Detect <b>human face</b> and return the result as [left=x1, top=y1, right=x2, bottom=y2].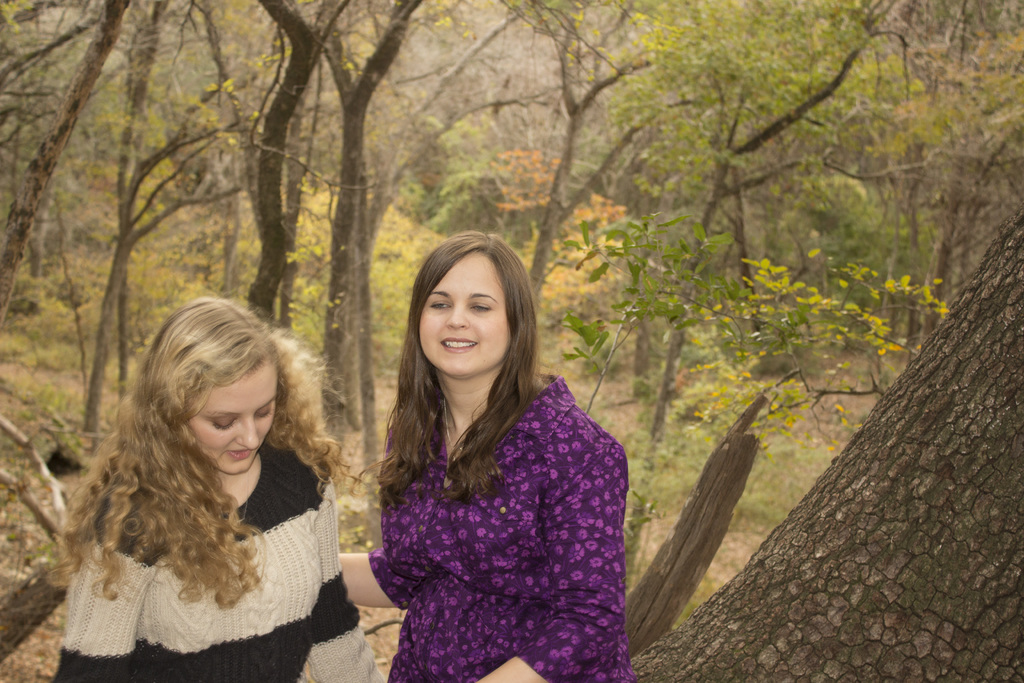
[left=193, top=362, right=278, bottom=476].
